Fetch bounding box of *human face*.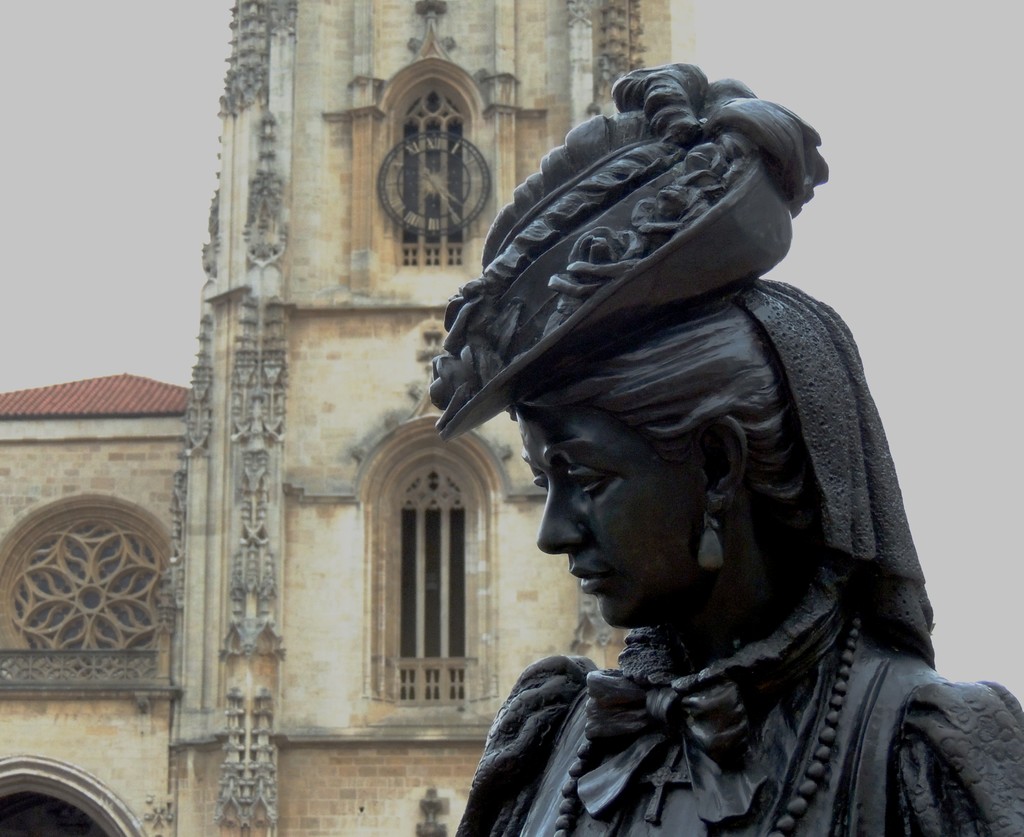
Bbox: l=518, t=414, r=701, b=640.
